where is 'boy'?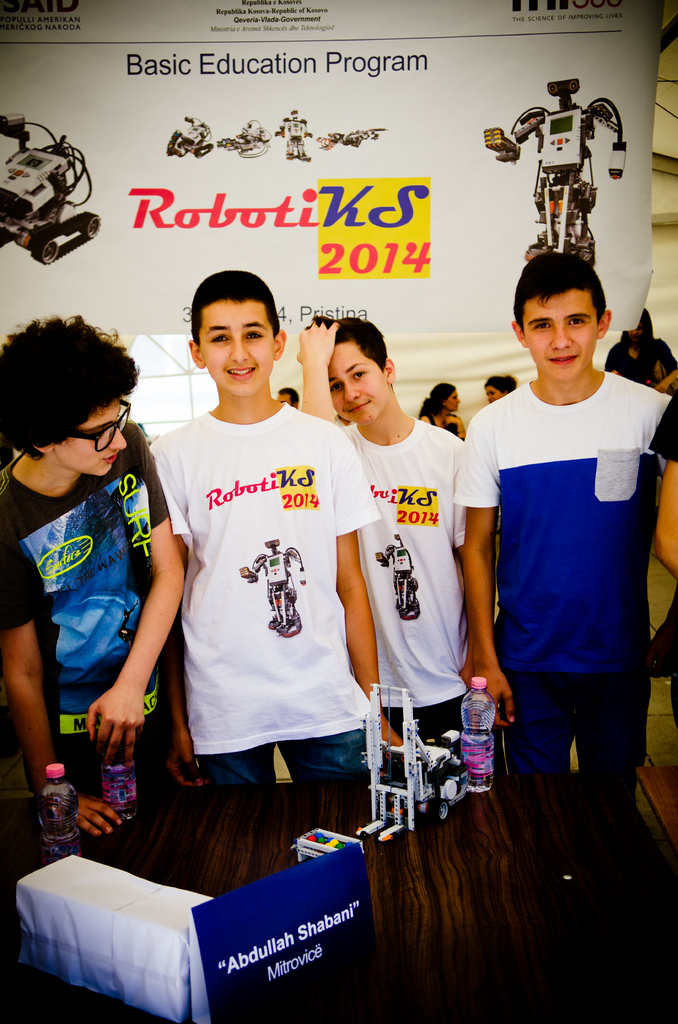
0,320,197,871.
